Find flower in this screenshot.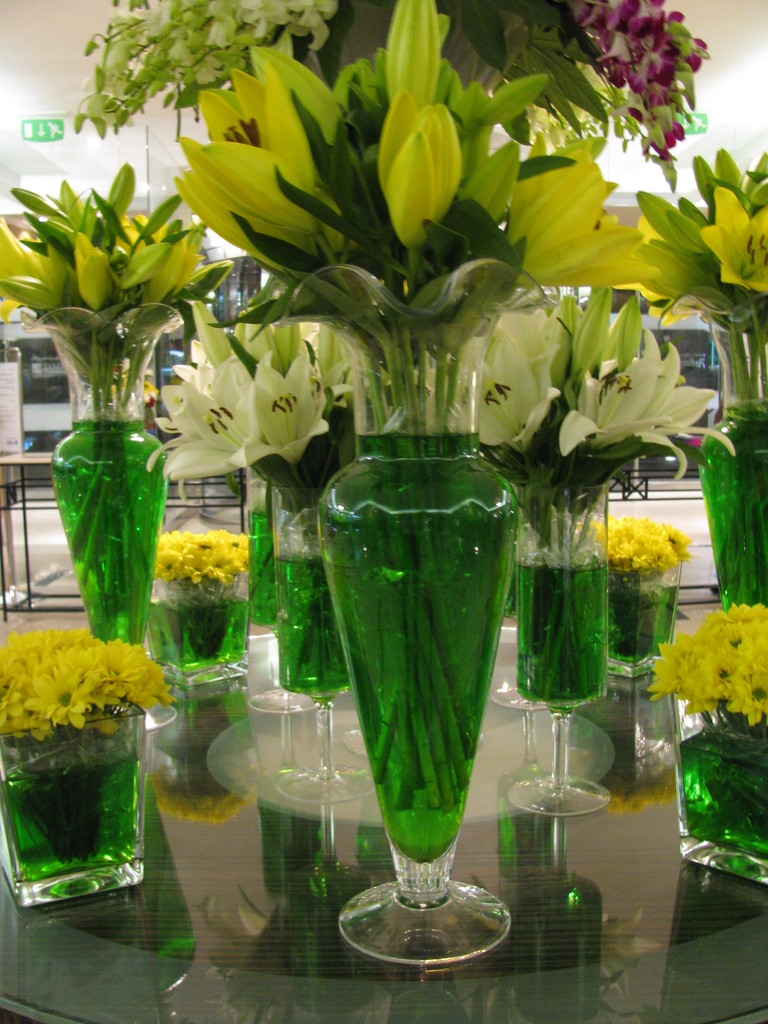
The bounding box for flower is box(611, 216, 708, 349).
